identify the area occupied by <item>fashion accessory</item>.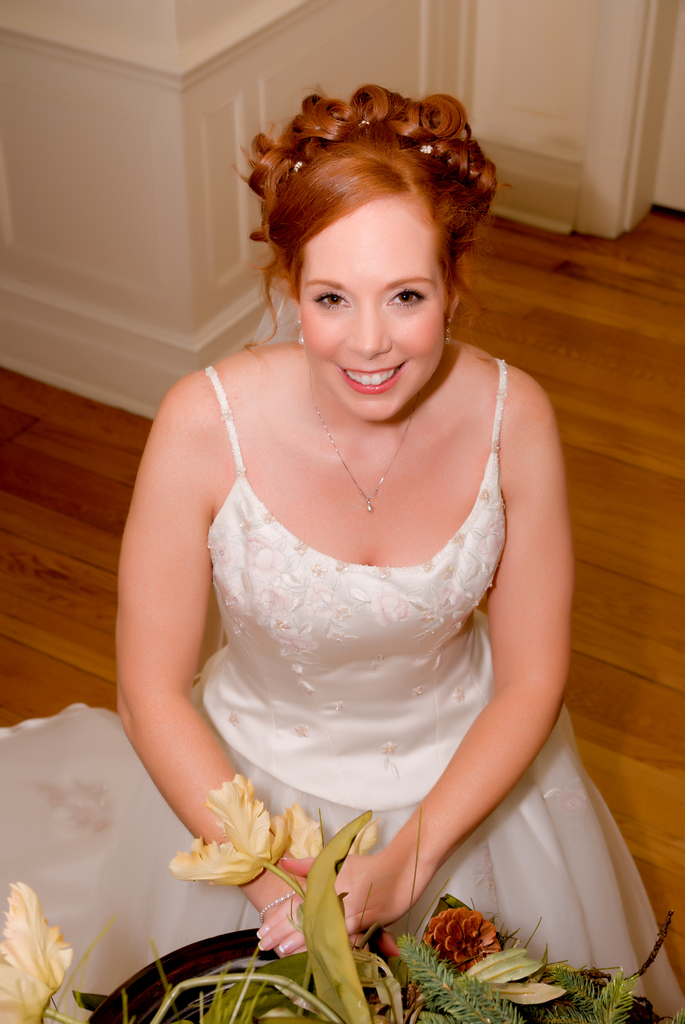
Area: [301,379,409,510].
